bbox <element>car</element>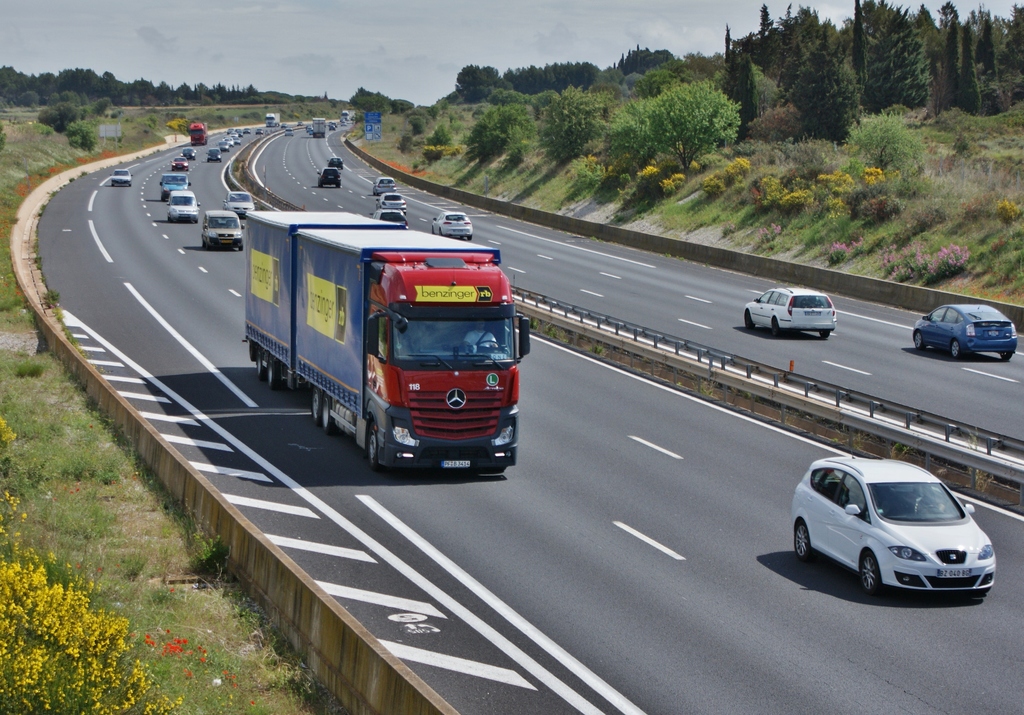
{"left": 371, "top": 210, "right": 405, "bottom": 230}
